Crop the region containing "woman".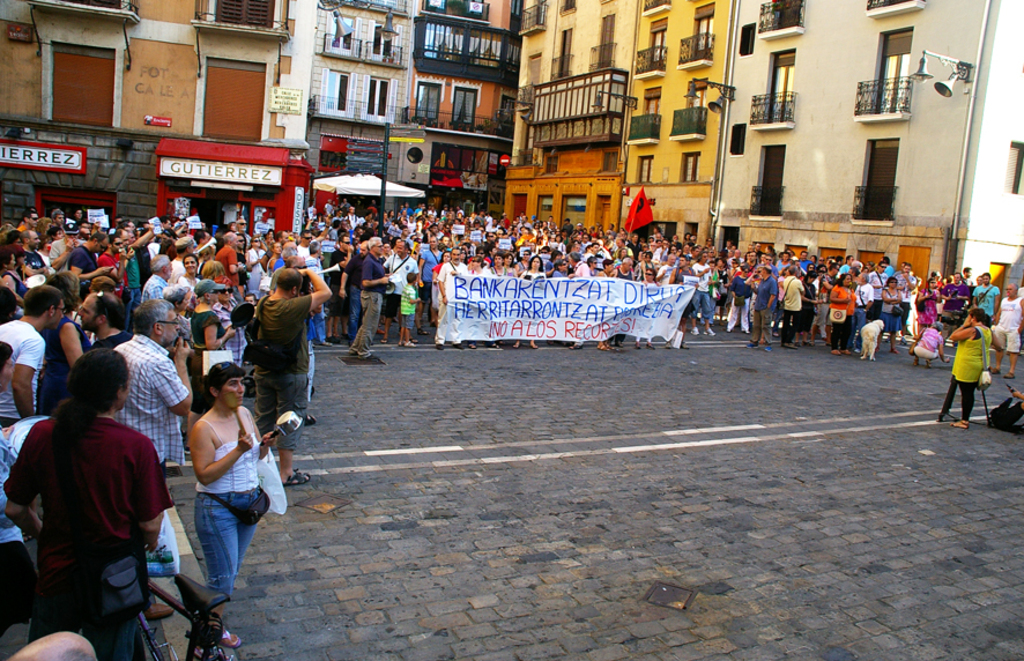
Crop region: detection(244, 232, 267, 297).
